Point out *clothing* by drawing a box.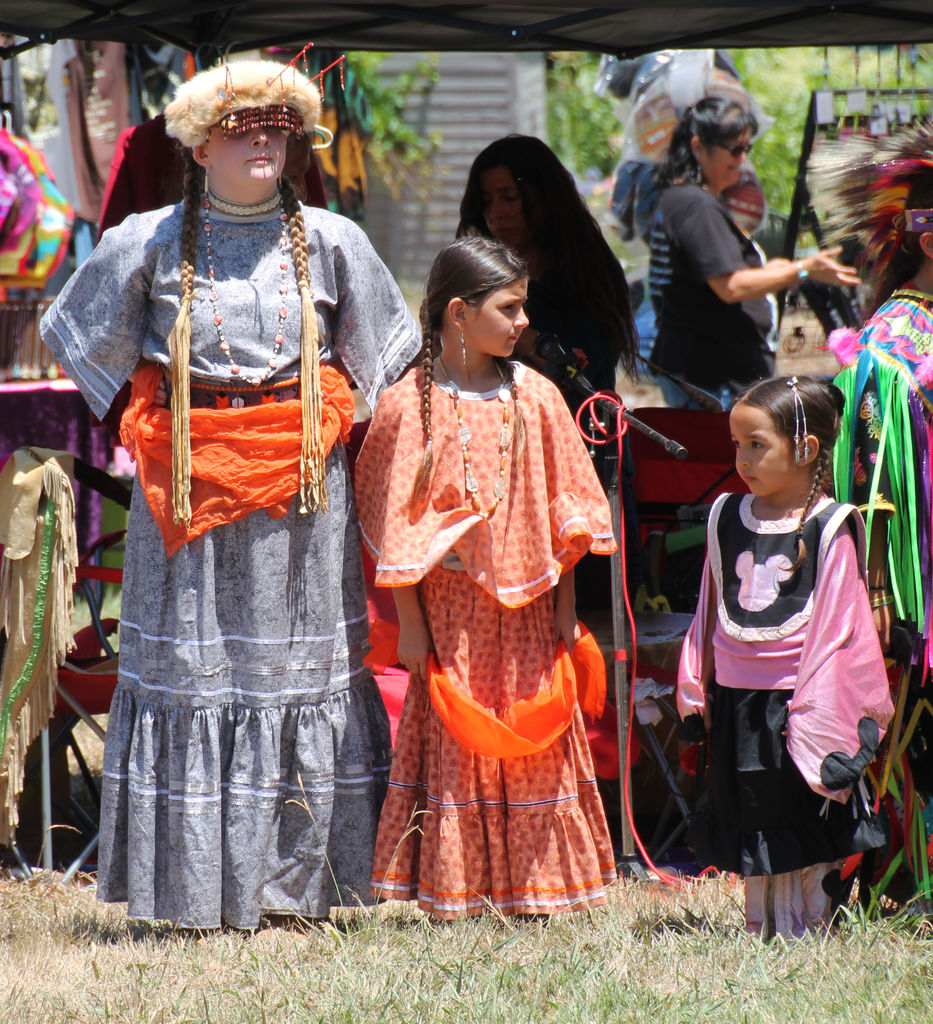
BBox(673, 490, 897, 950).
